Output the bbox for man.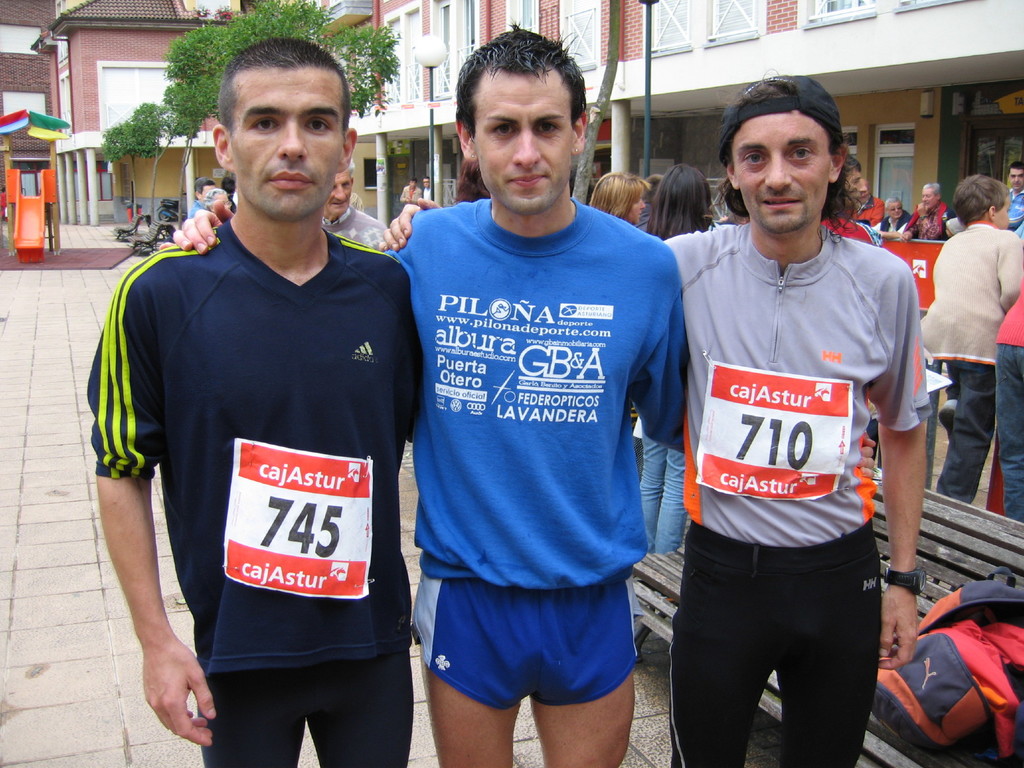
(x1=900, y1=169, x2=1017, y2=522).
